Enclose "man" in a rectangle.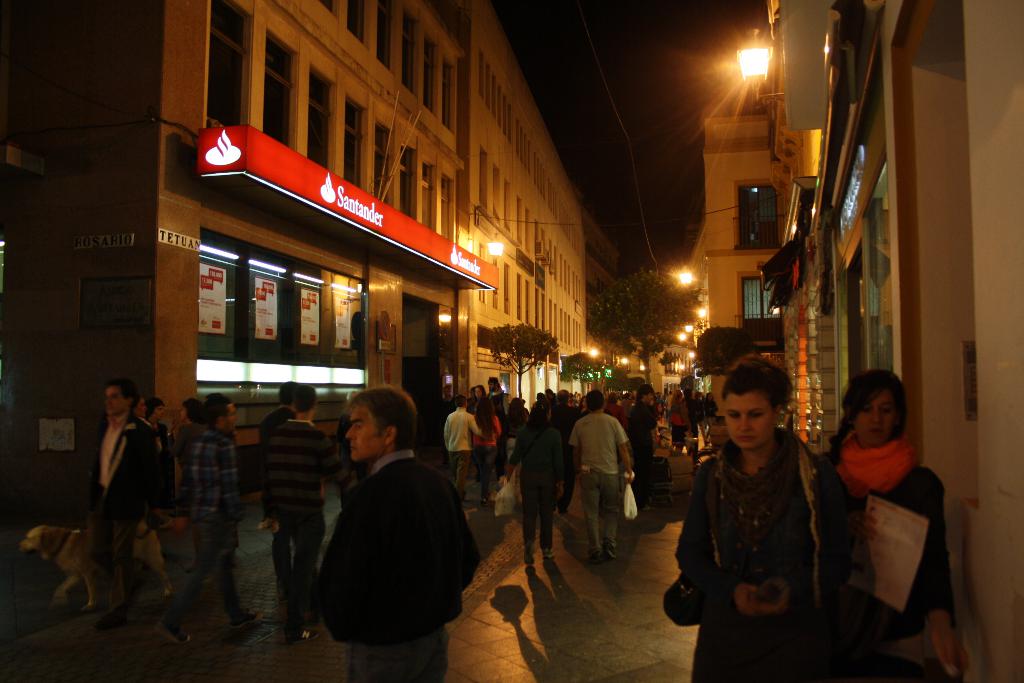
{"left": 259, "top": 384, "right": 300, "bottom": 454}.
